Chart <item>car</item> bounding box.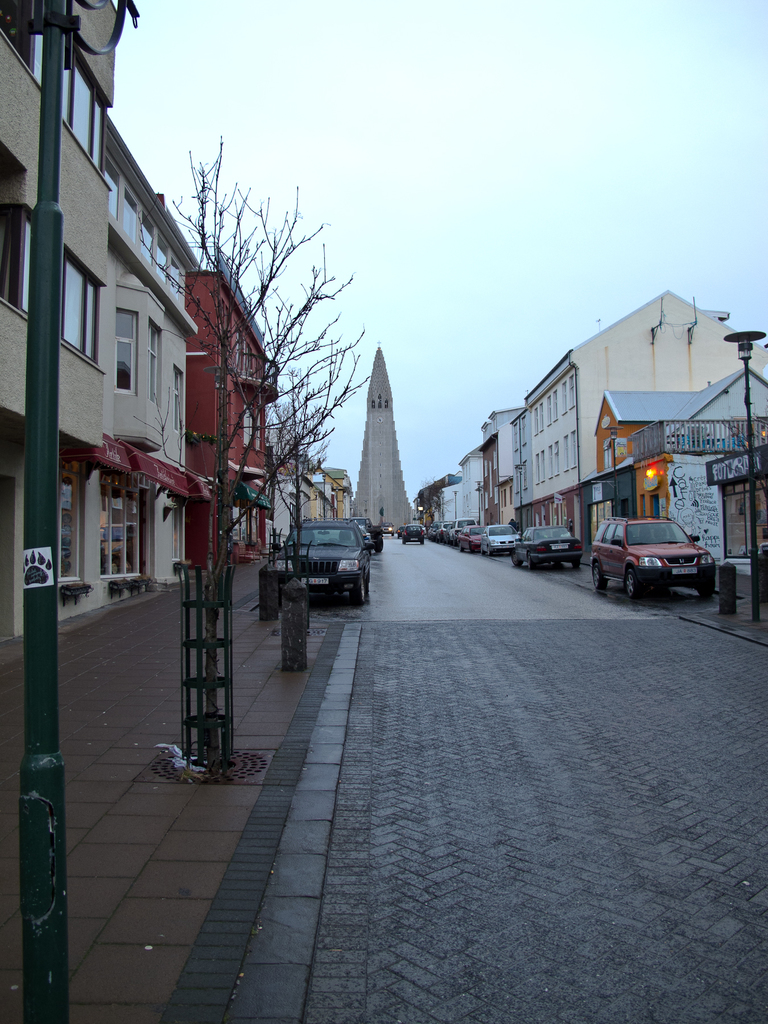
Charted: (598, 511, 736, 595).
